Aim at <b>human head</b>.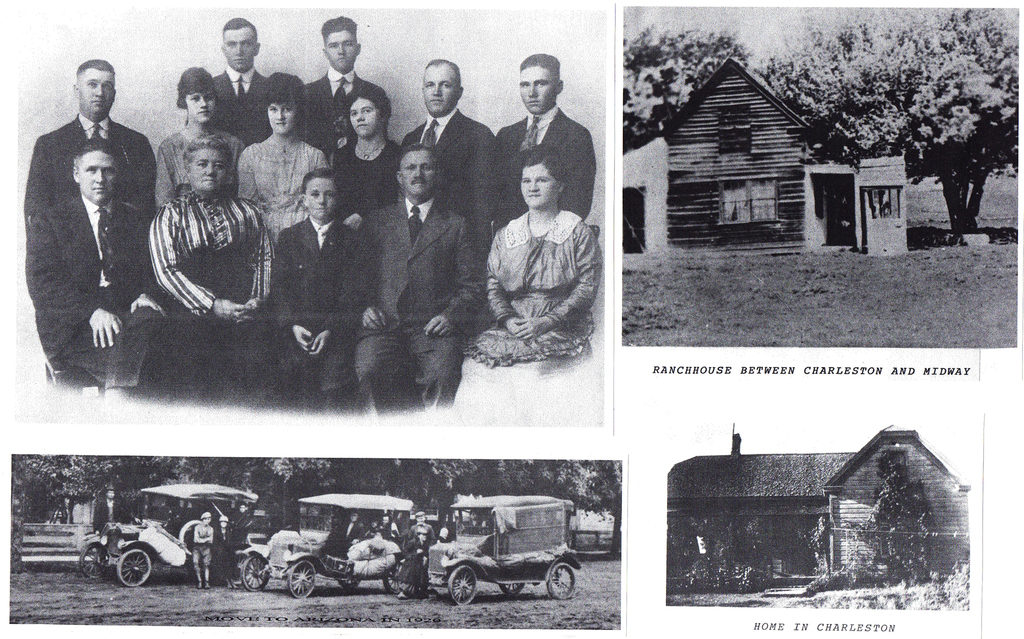
Aimed at [left=413, top=510, right=425, bottom=522].
